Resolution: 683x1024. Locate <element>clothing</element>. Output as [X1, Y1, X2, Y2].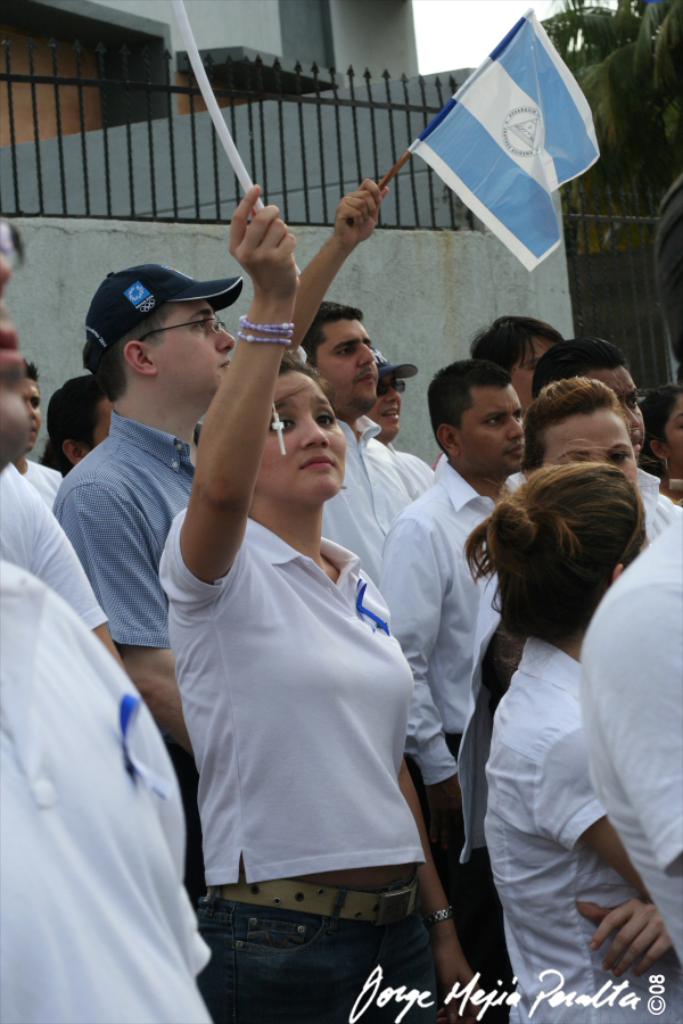
[51, 412, 199, 647].
